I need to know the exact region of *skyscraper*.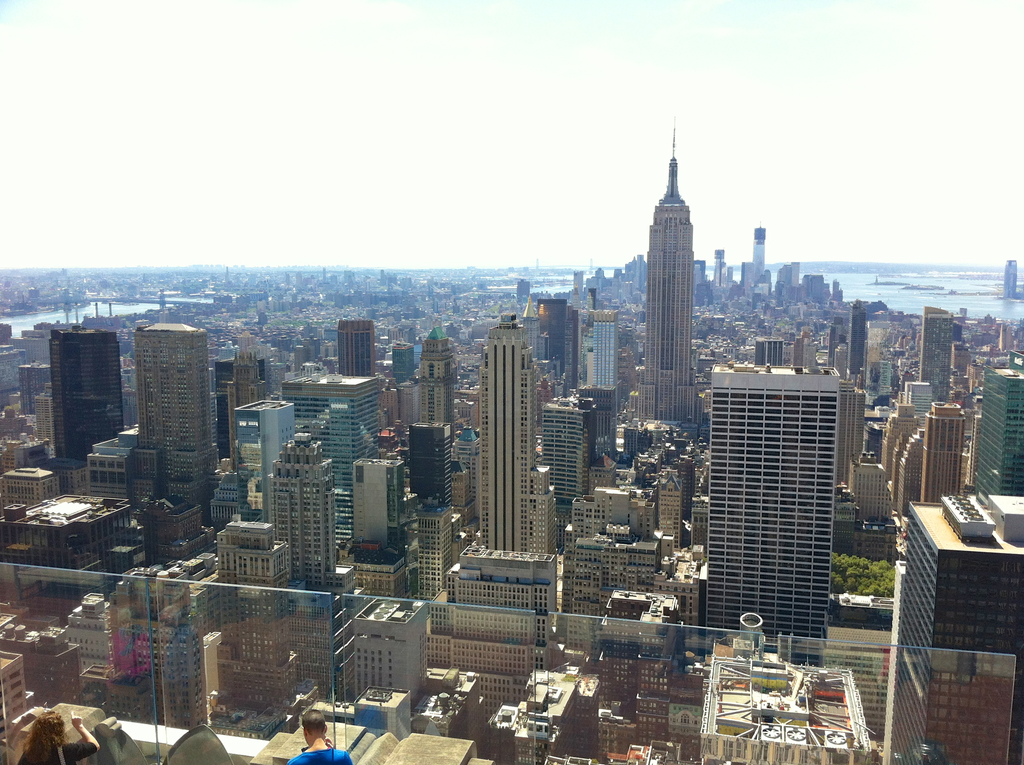
Region: <region>575, 545, 676, 720</region>.
